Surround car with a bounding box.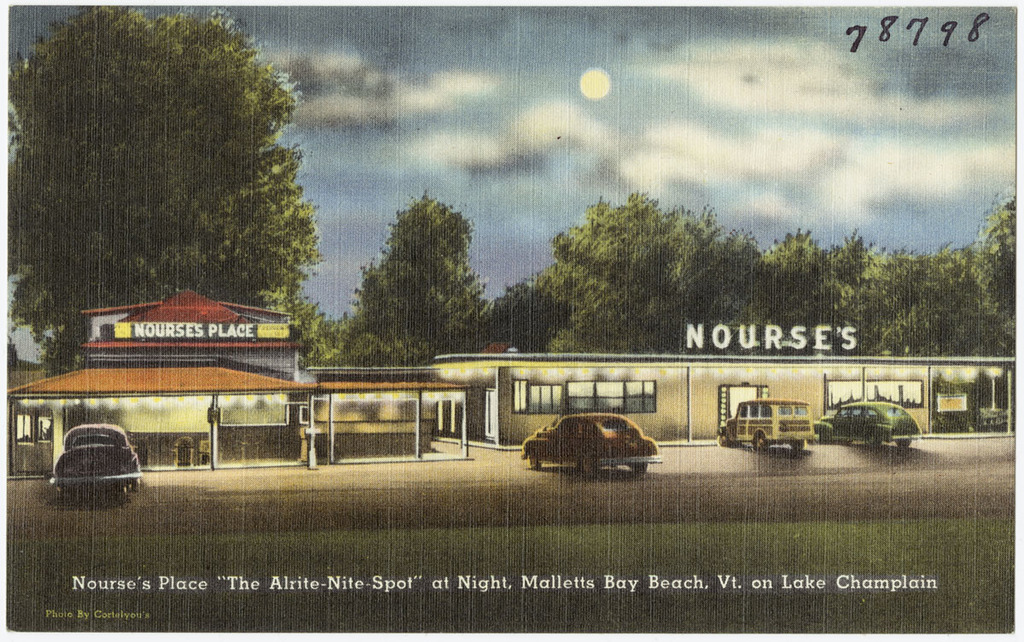
l=935, t=405, r=1009, b=431.
